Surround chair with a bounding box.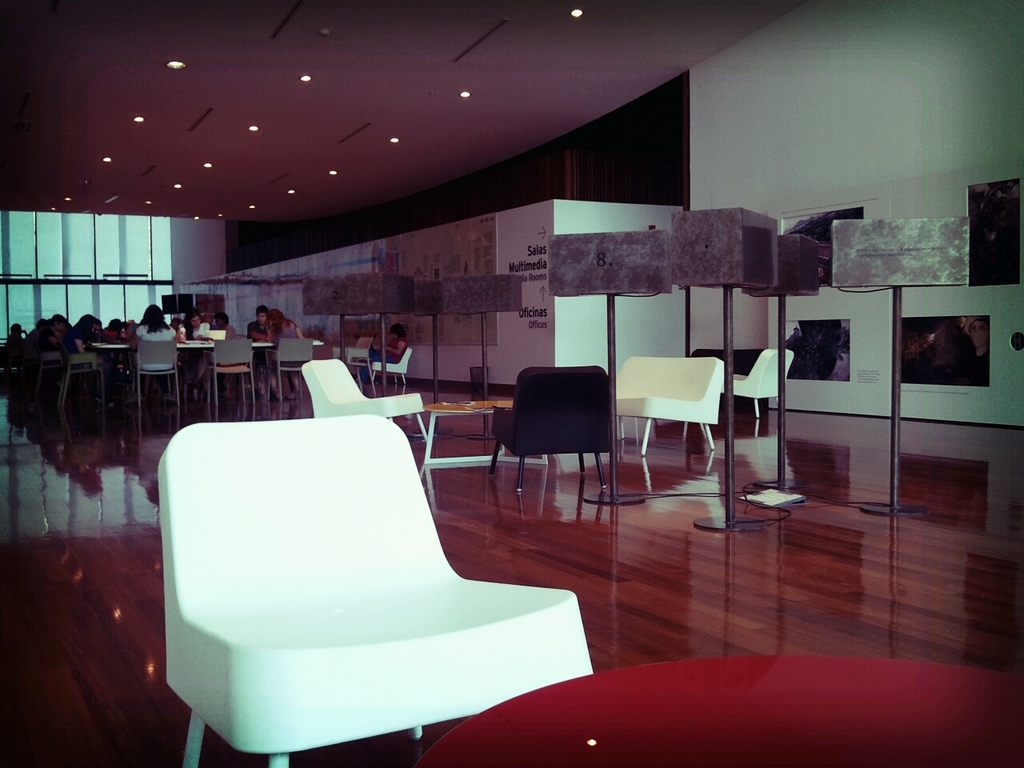
[265, 337, 311, 402].
